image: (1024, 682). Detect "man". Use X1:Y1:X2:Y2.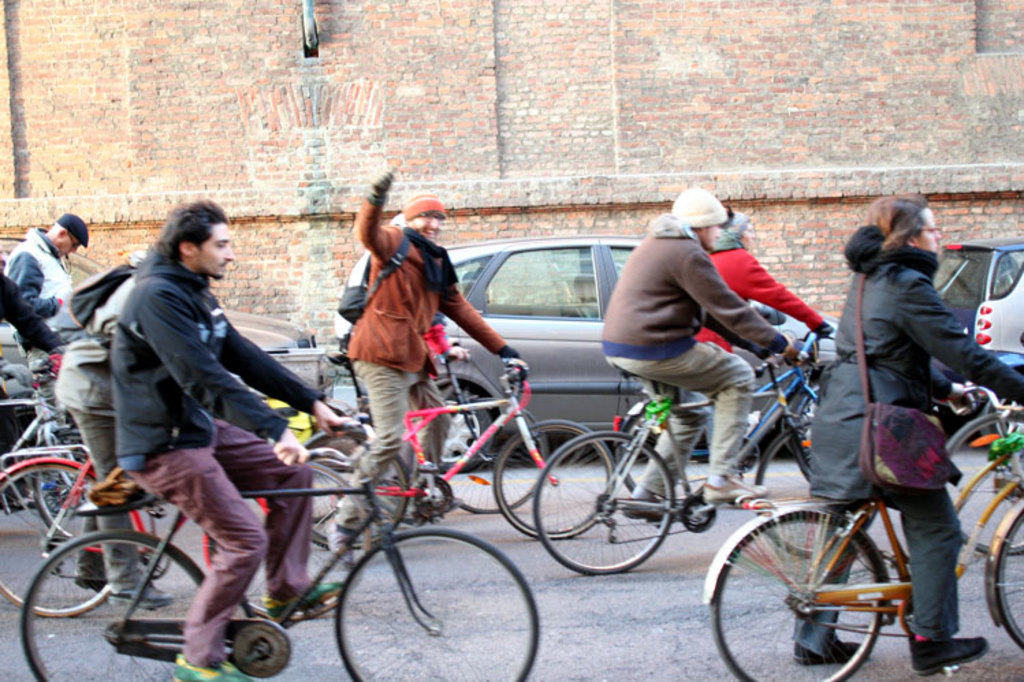
323:168:514:571.
